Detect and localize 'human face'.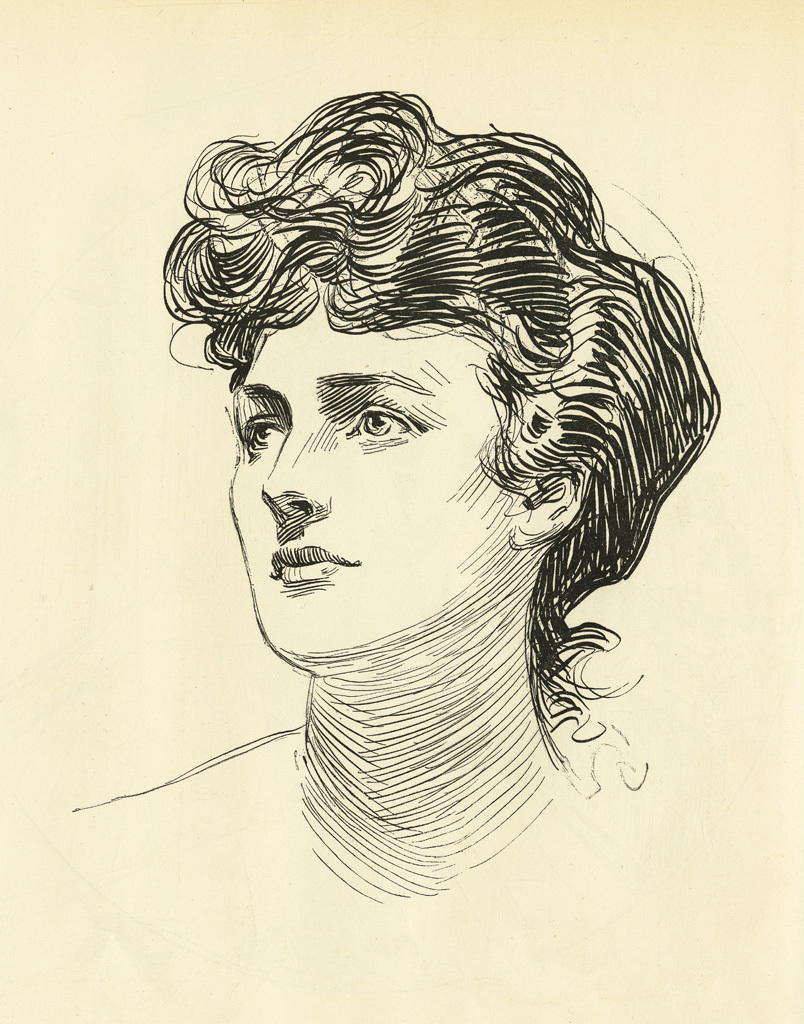
Localized at bbox=(226, 277, 523, 657).
